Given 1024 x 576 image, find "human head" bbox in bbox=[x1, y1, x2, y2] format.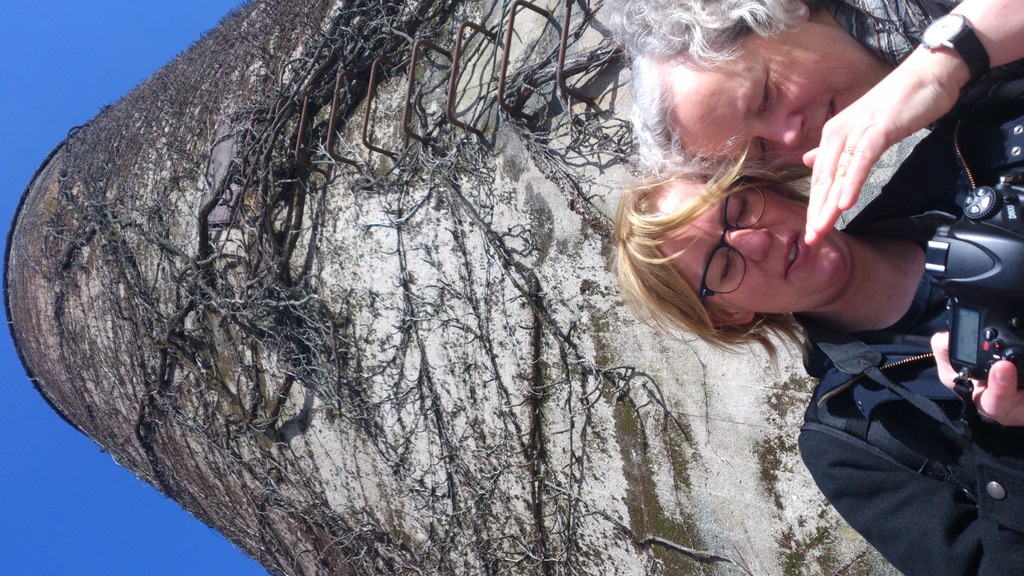
bbox=[635, 0, 893, 184].
